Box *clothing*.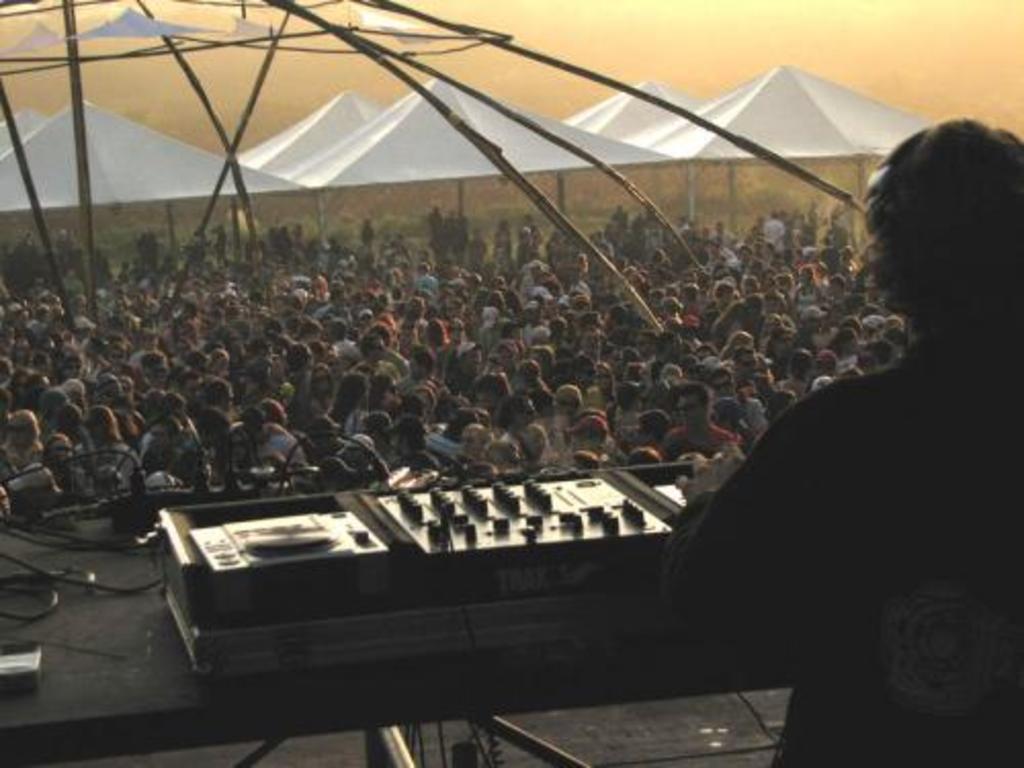
(left=666, top=334, right=1022, bottom=766).
